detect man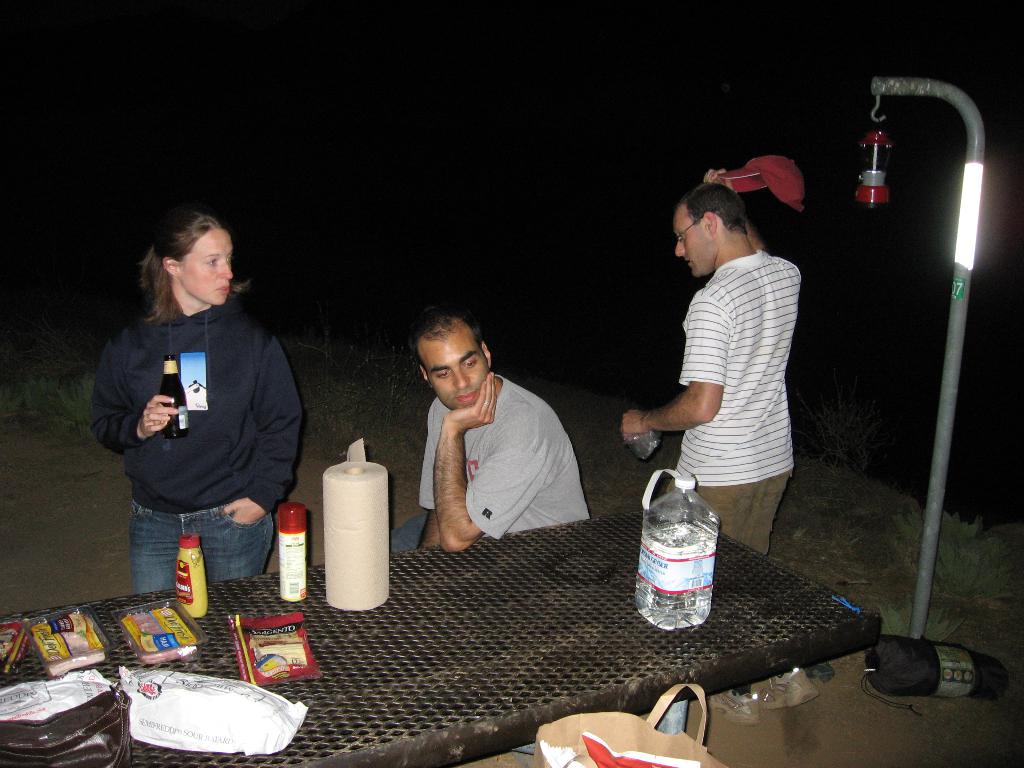
detection(620, 166, 806, 559)
